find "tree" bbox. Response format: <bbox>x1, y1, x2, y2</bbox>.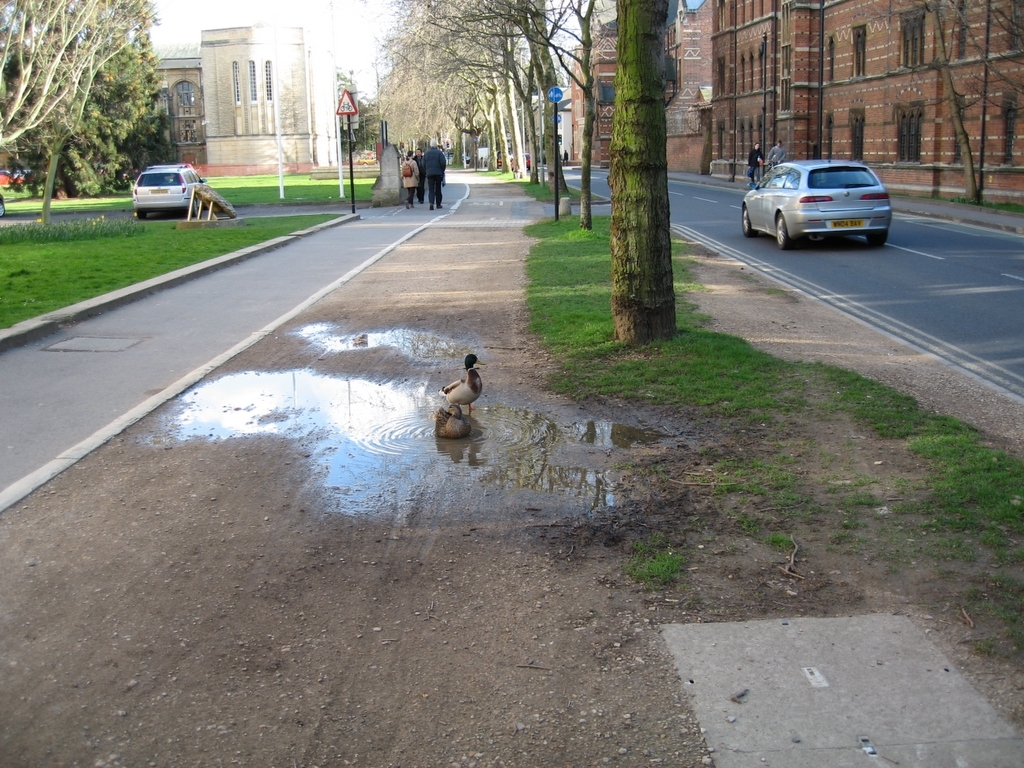
<bbox>0, 0, 161, 177</bbox>.
